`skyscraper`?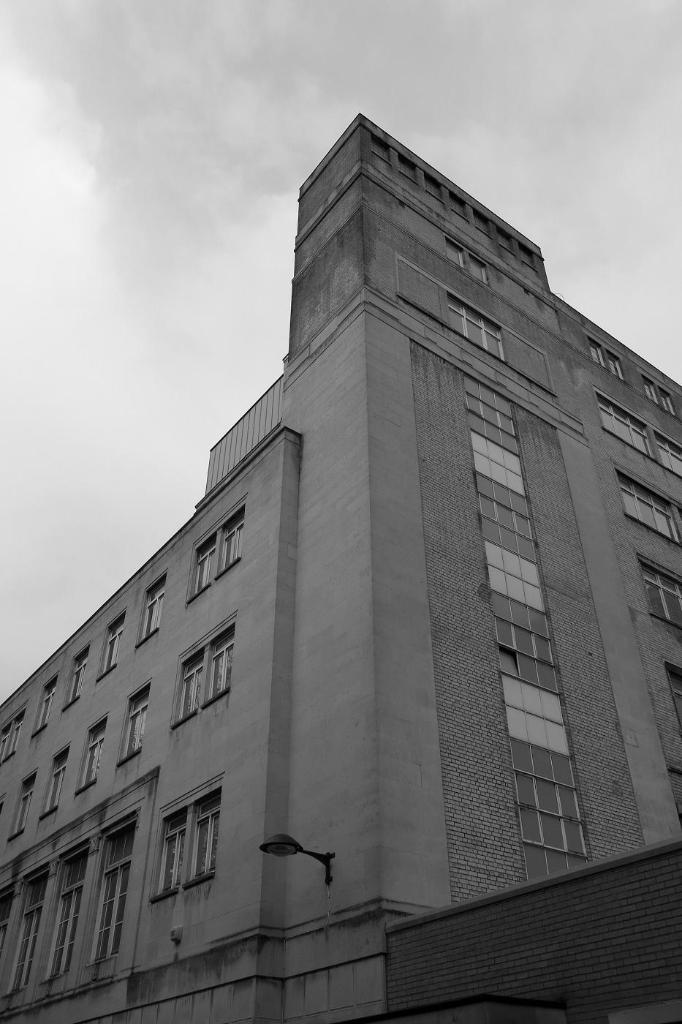
1:112:681:1023
